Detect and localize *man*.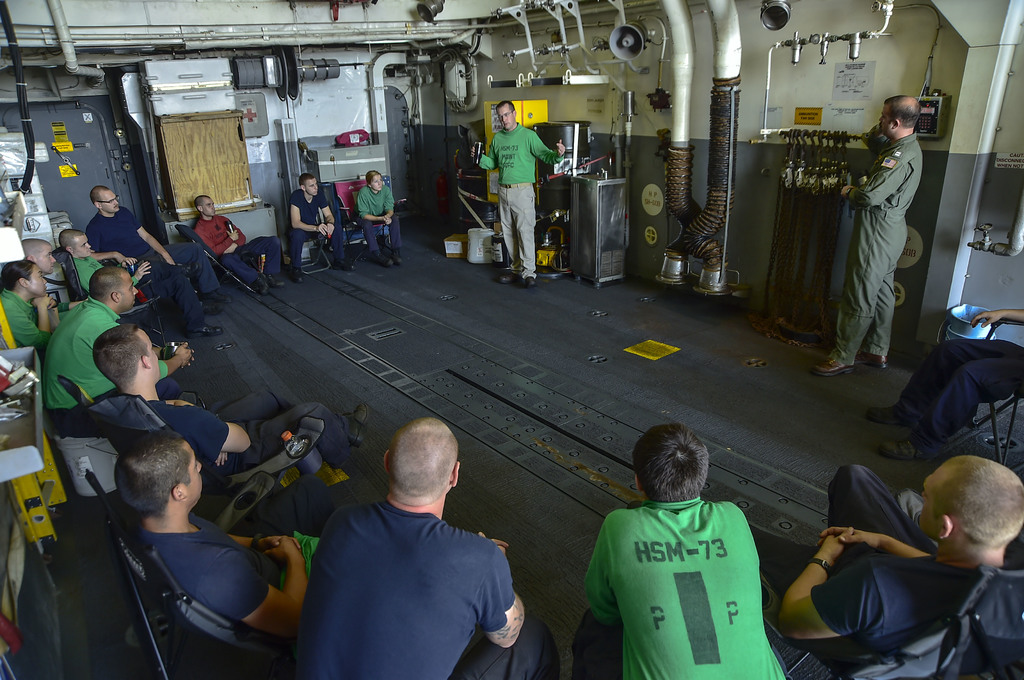
Localized at select_region(571, 422, 793, 679).
